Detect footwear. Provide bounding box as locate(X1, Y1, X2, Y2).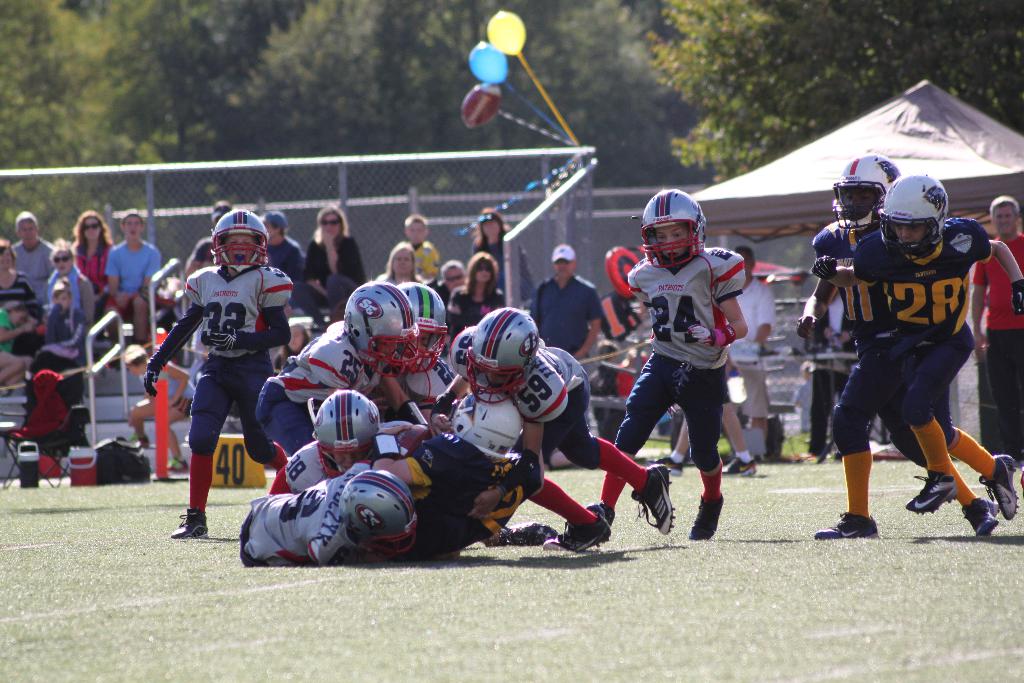
locate(547, 514, 608, 551).
